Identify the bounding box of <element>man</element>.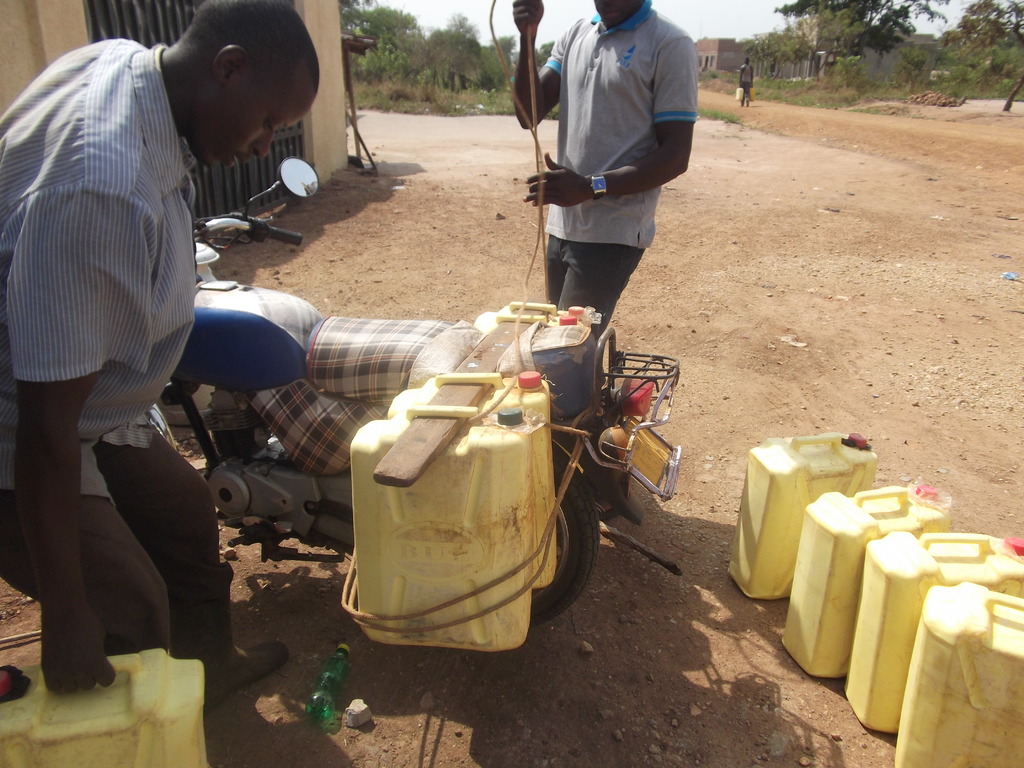
box(511, 1, 713, 316).
